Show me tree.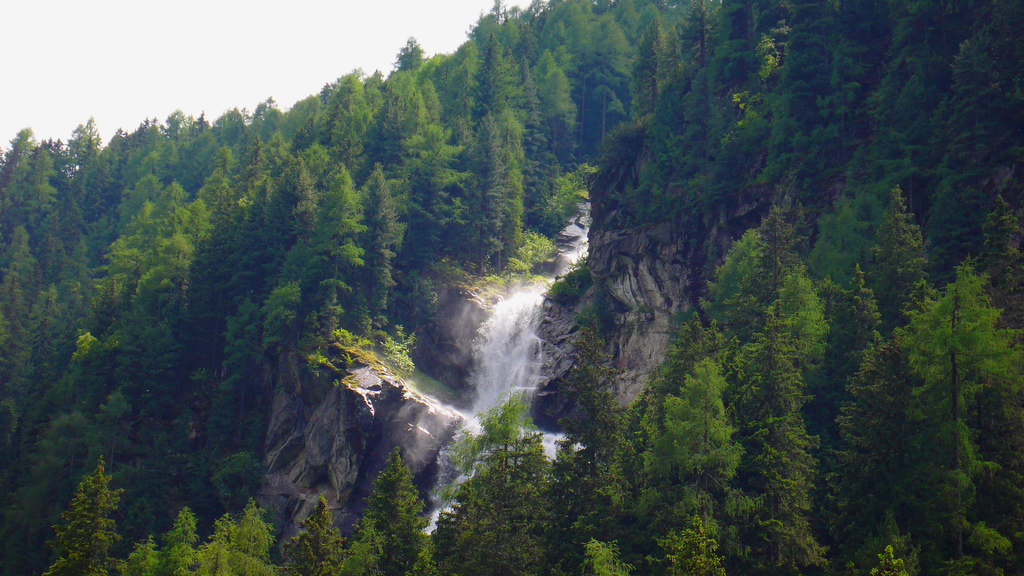
tree is here: <region>114, 529, 157, 575</region>.
